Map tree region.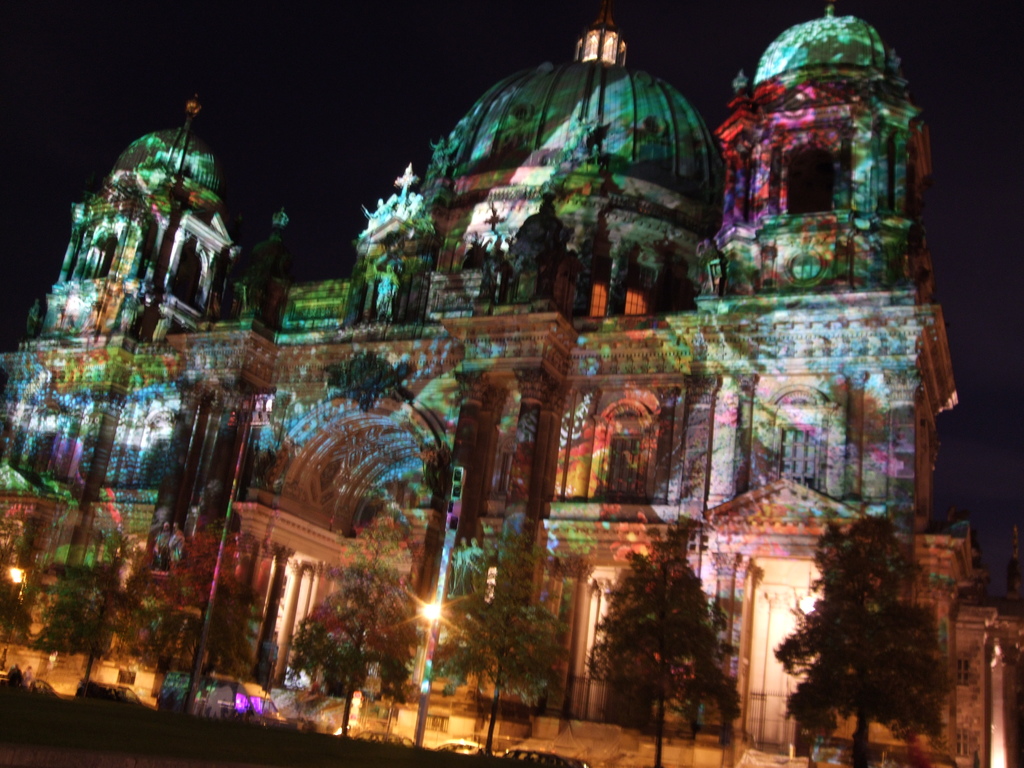
Mapped to [x1=587, y1=525, x2=741, y2=767].
